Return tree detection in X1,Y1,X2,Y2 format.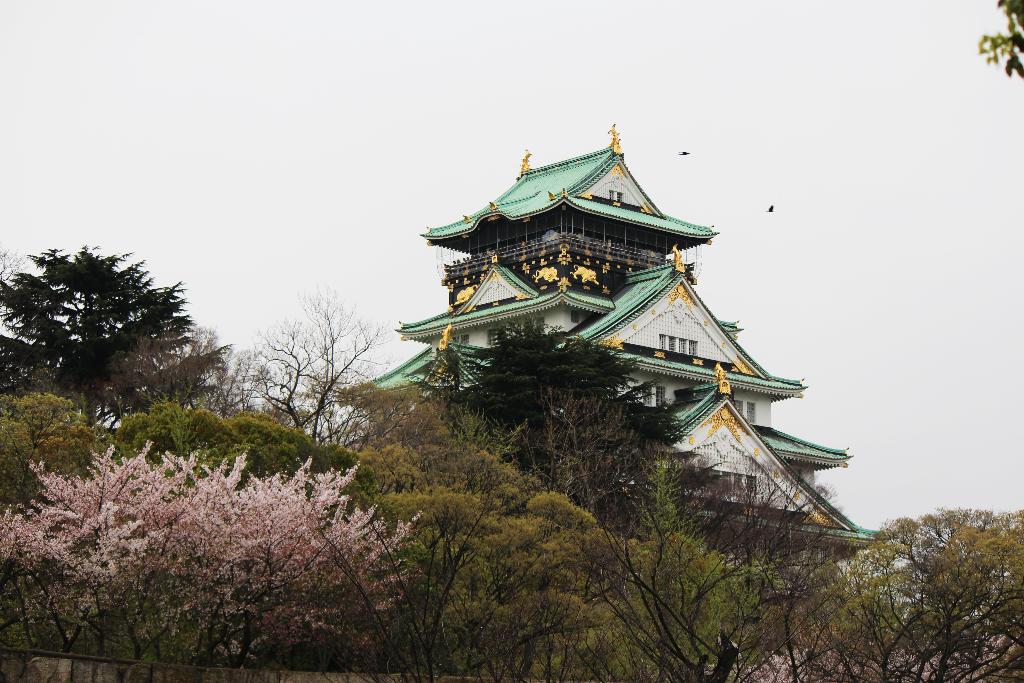
982,0,1023,86.
